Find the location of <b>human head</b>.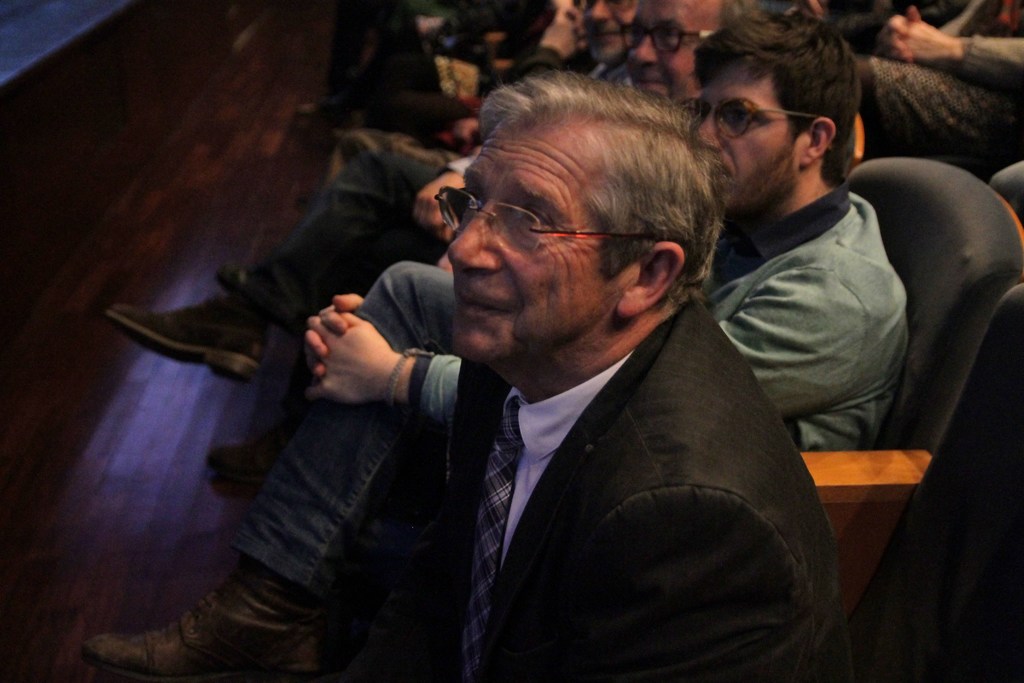
Location: locate(584, 0, 640, 62).
